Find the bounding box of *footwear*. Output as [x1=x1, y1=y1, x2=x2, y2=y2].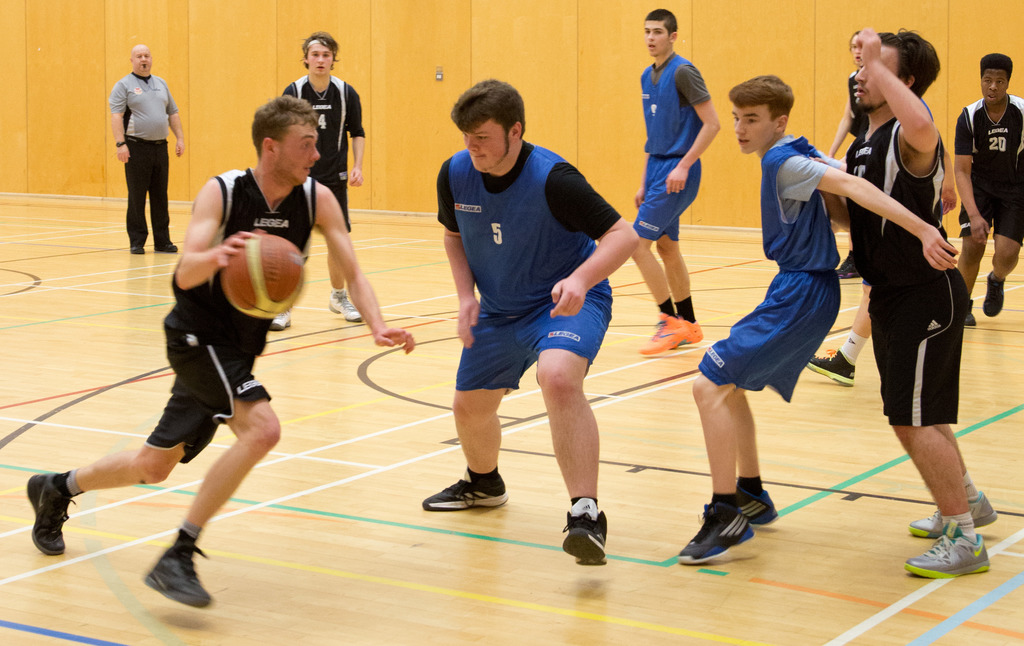
[x1=963, y1=301, x2=971, y2=332].
